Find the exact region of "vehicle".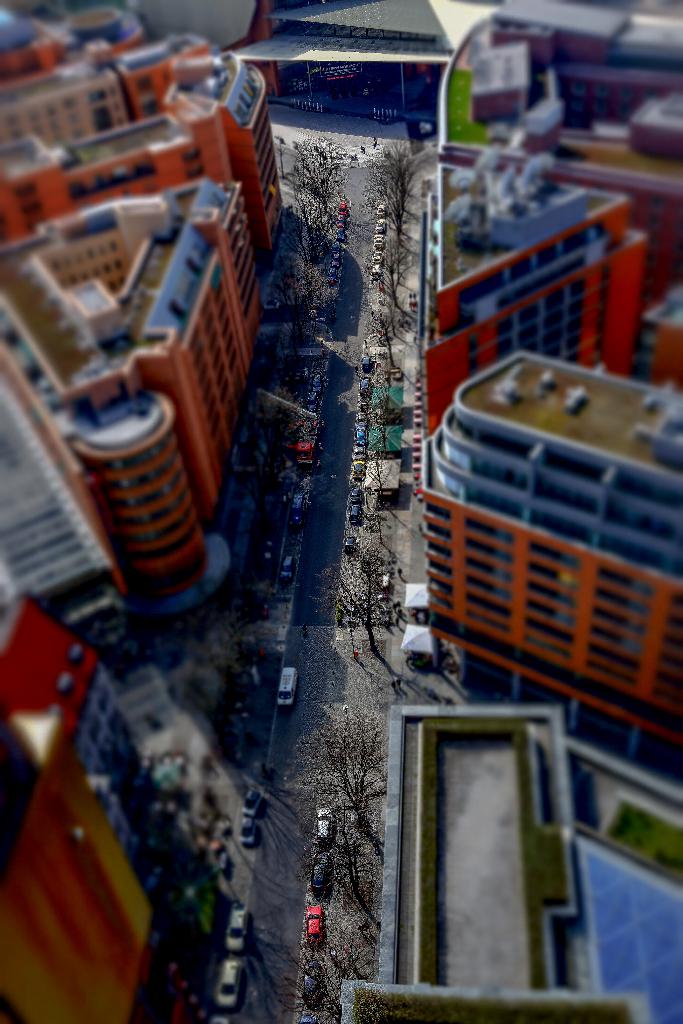
Exact region: 352/486/365/502.
